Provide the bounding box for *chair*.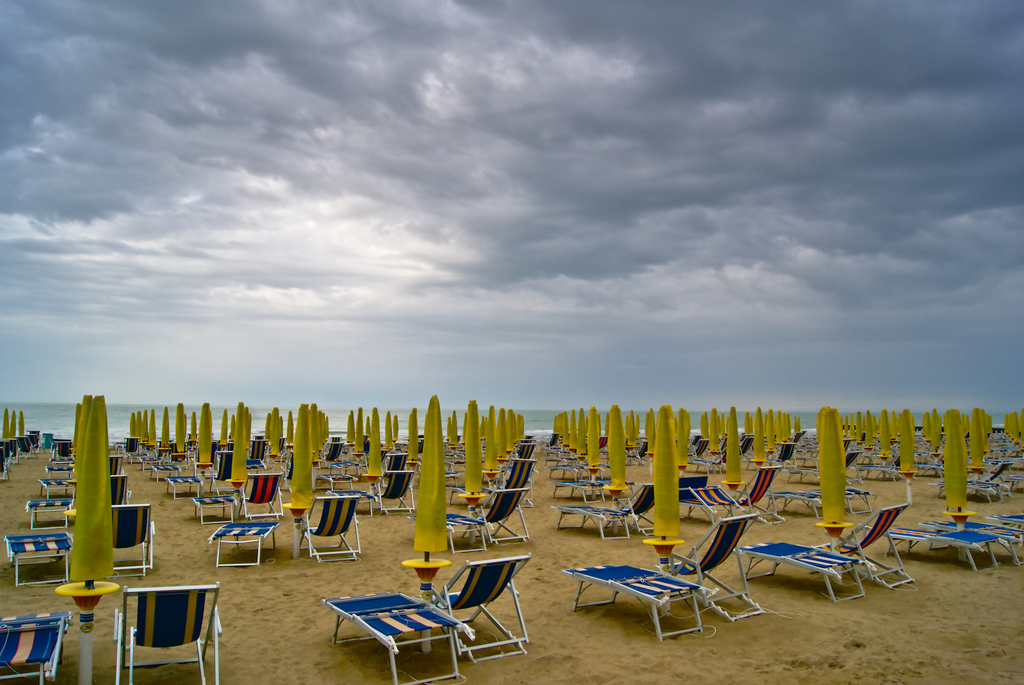
861 452 906 475.
